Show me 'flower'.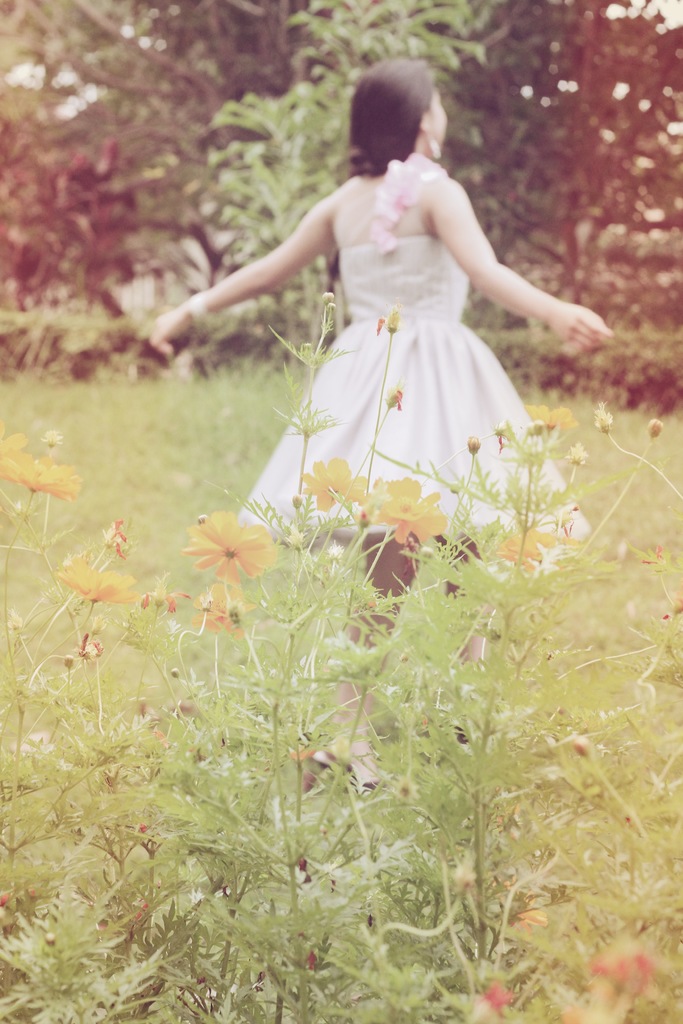
'flower' is here: 320:285:338:305.
